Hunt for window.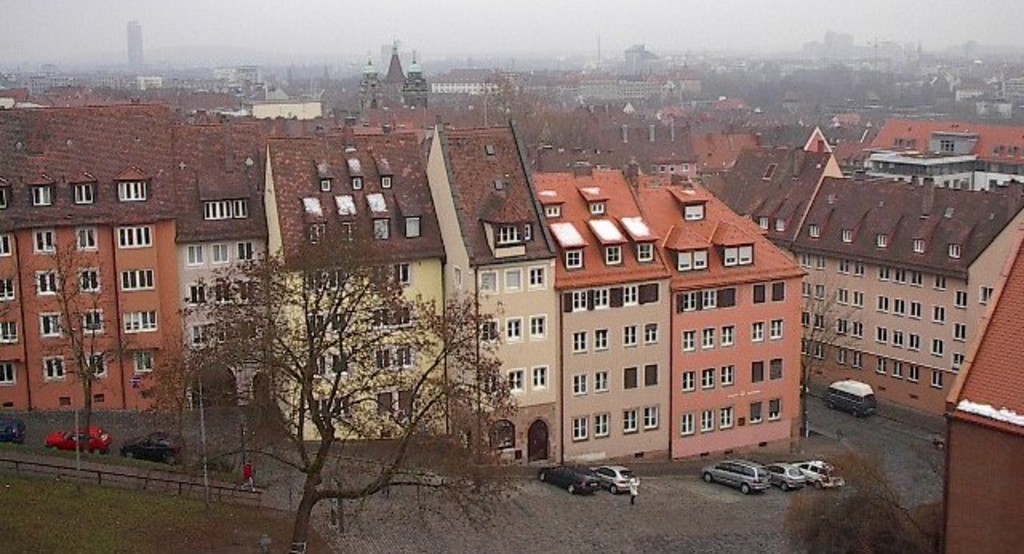
Hunted down at 88 352 110 379.
